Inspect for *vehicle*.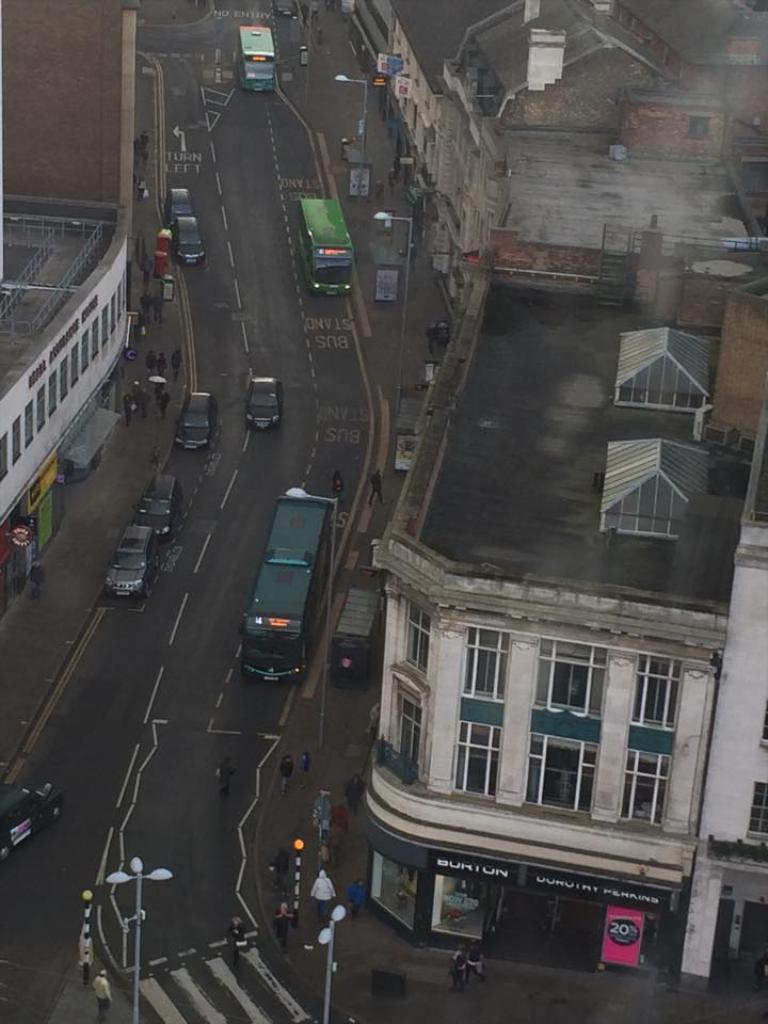
Inspection: [167, 389, 217, 455].
